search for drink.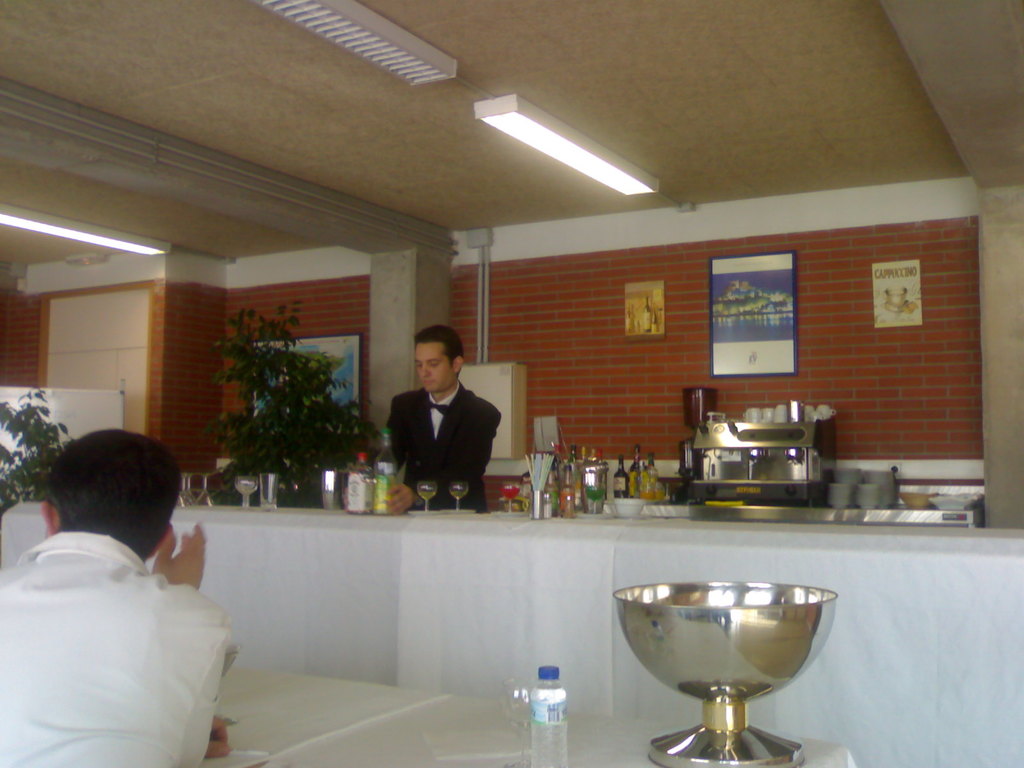
Found at region(493, 486, 520, 504).
